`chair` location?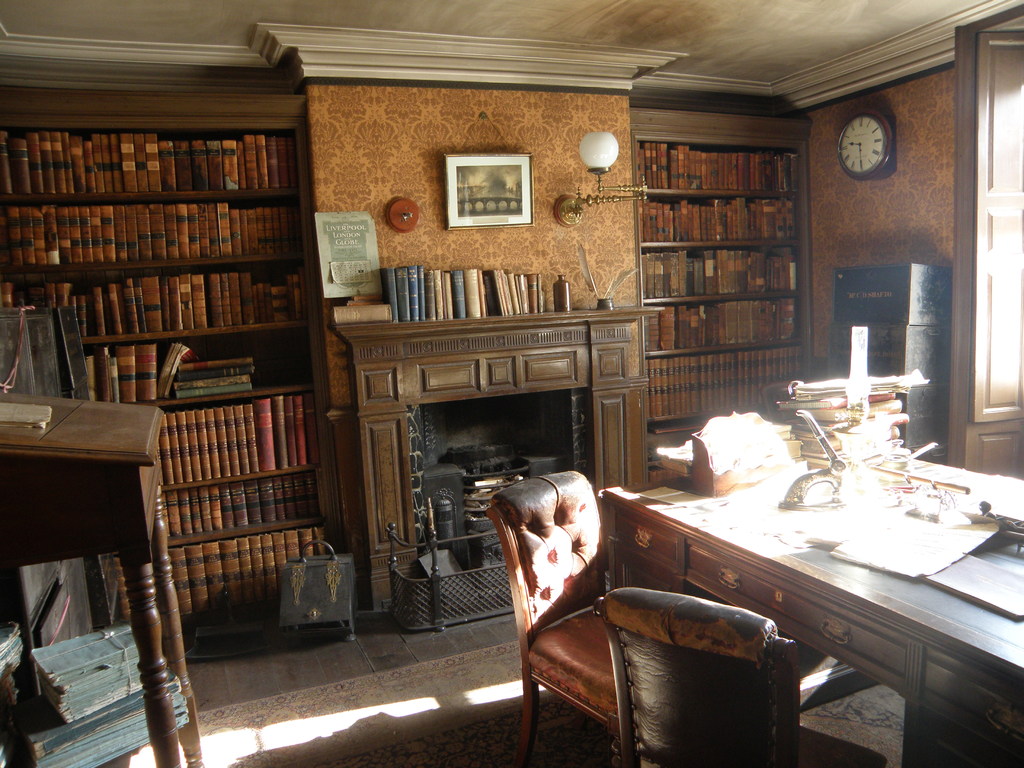
detection(763, 380, 812, 419)
